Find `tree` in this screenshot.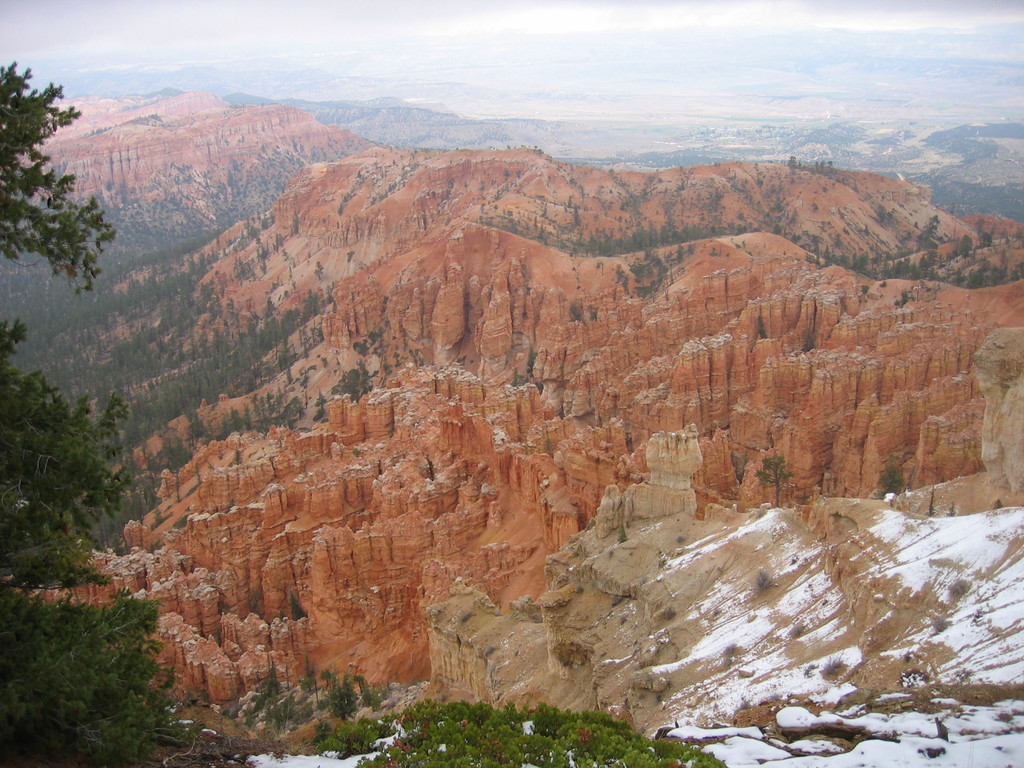
The bounding box for `tree` is box(298, 701, 741, 767).
